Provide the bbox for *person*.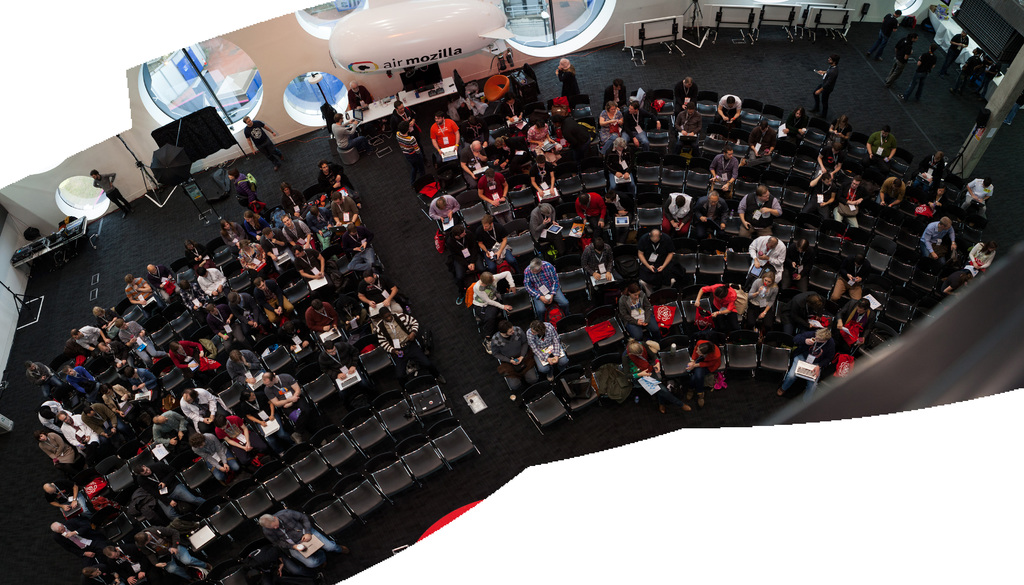
(687,342,723,408).
